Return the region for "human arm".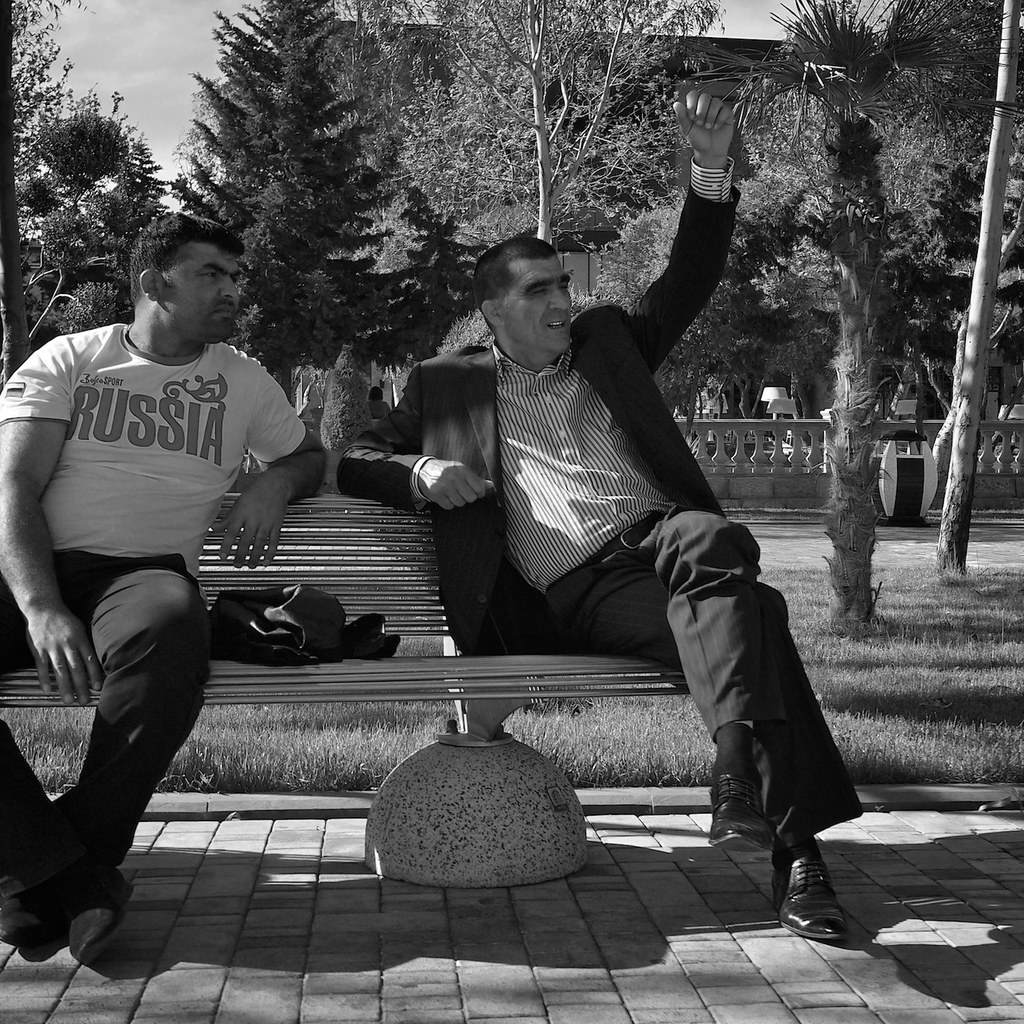
box=[213, 375, 324, 570].
